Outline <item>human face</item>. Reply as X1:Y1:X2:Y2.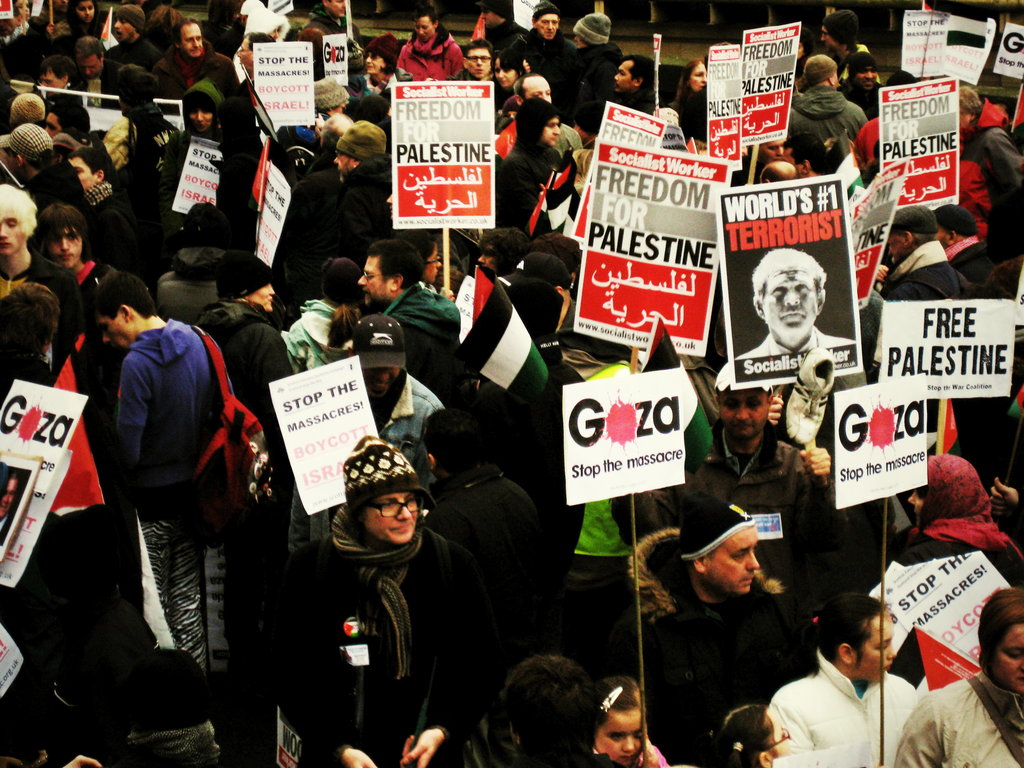
360:257:387:308.
